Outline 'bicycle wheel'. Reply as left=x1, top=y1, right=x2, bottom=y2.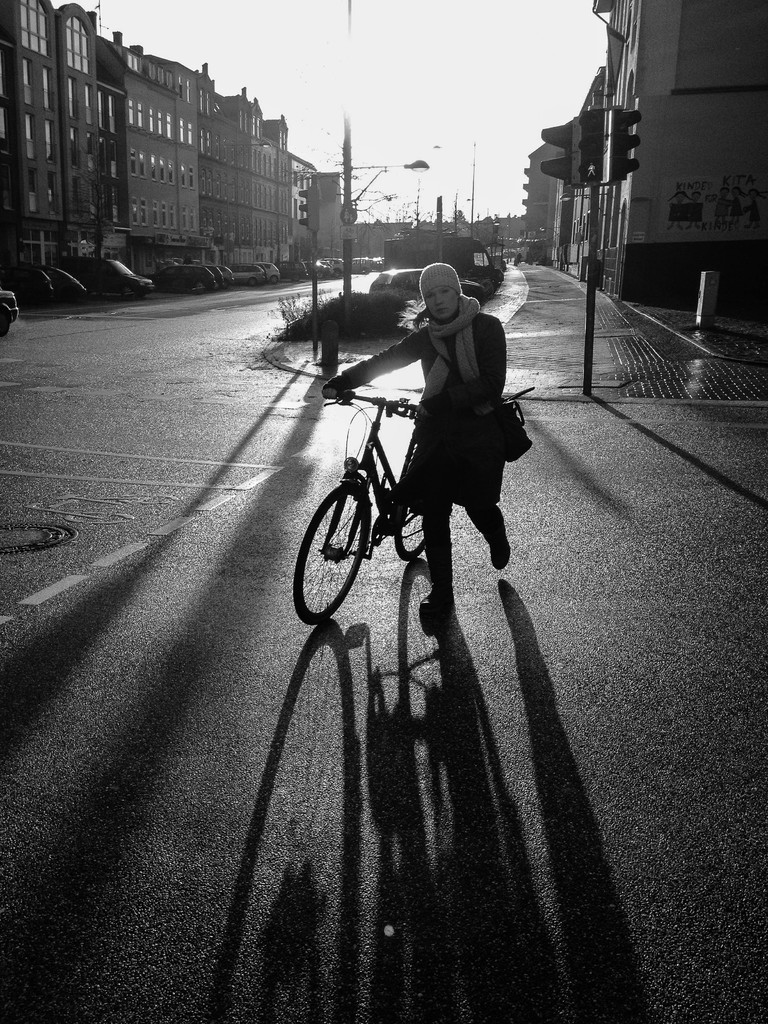
left=312, top=478, right=378, bottom=618.
